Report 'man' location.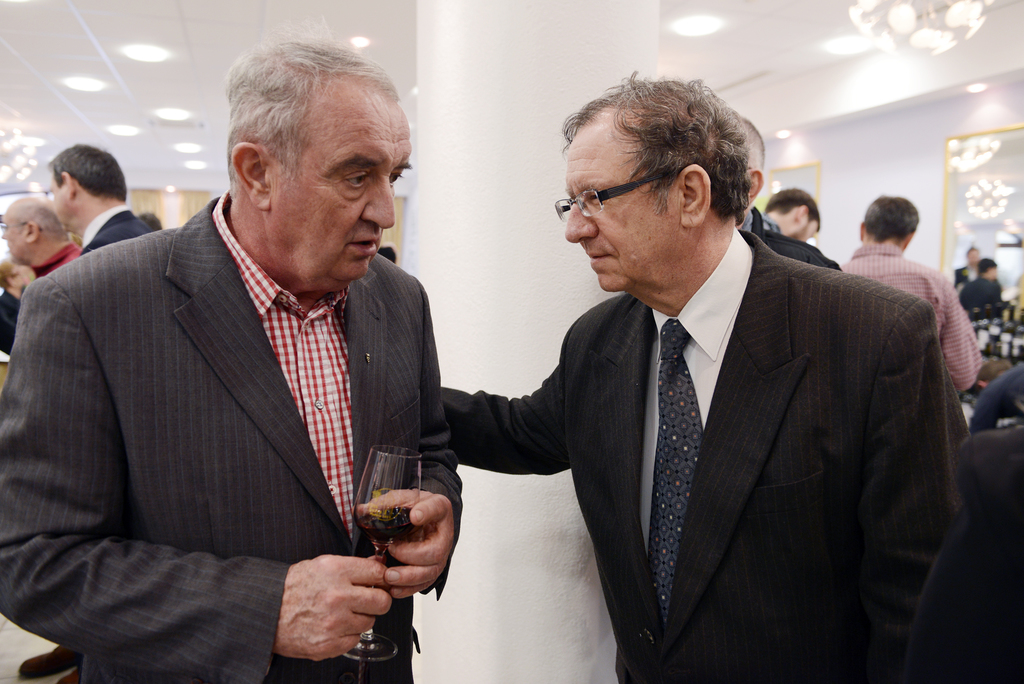
Report: detection(766, 186, 821, 237).
